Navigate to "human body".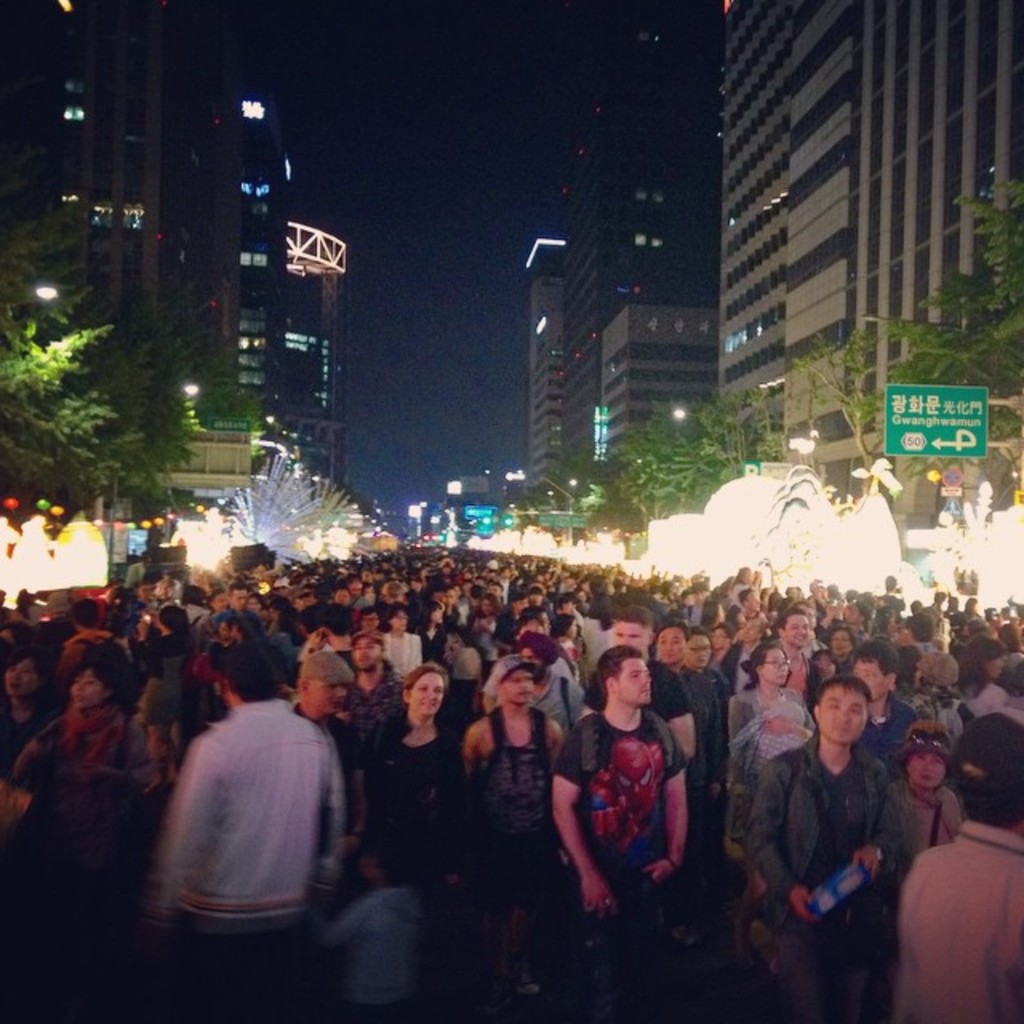
Navigation target: region(958, 643, 1021, 723).
